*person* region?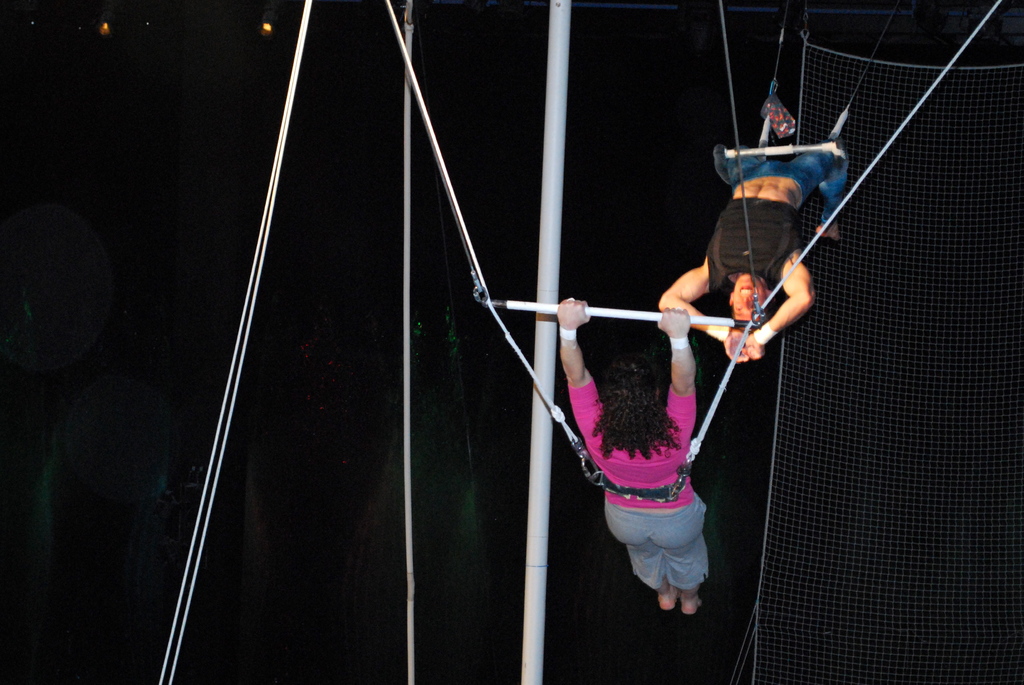
556/297/707/615
